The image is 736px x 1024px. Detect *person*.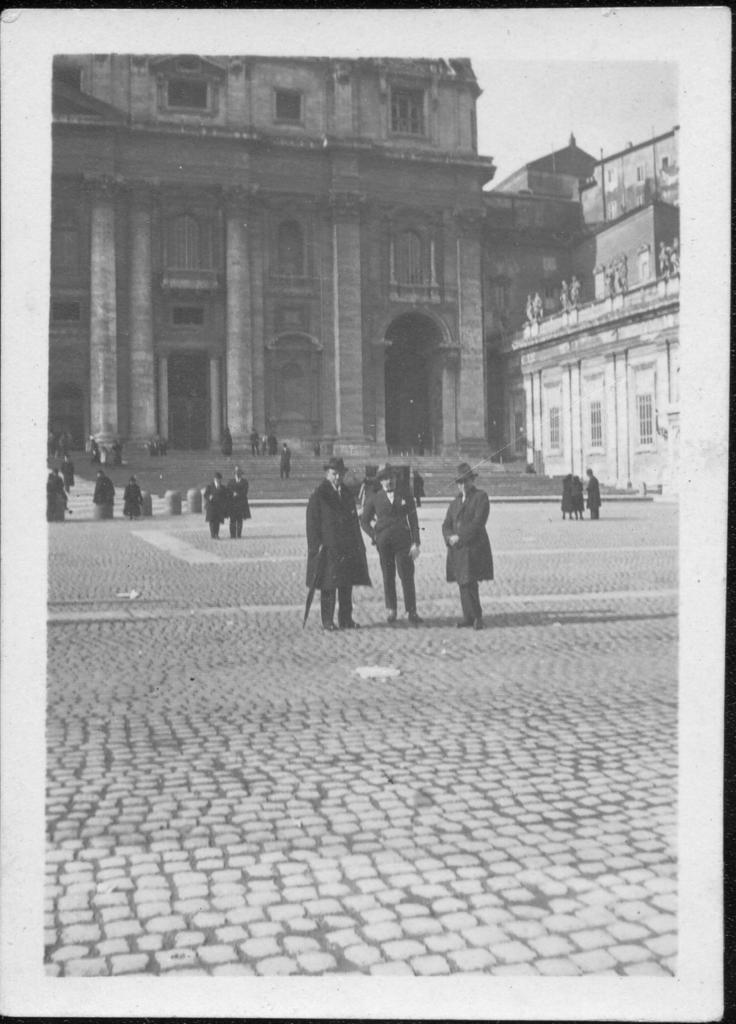
Detection: <box>561,474,572,515</box>.
